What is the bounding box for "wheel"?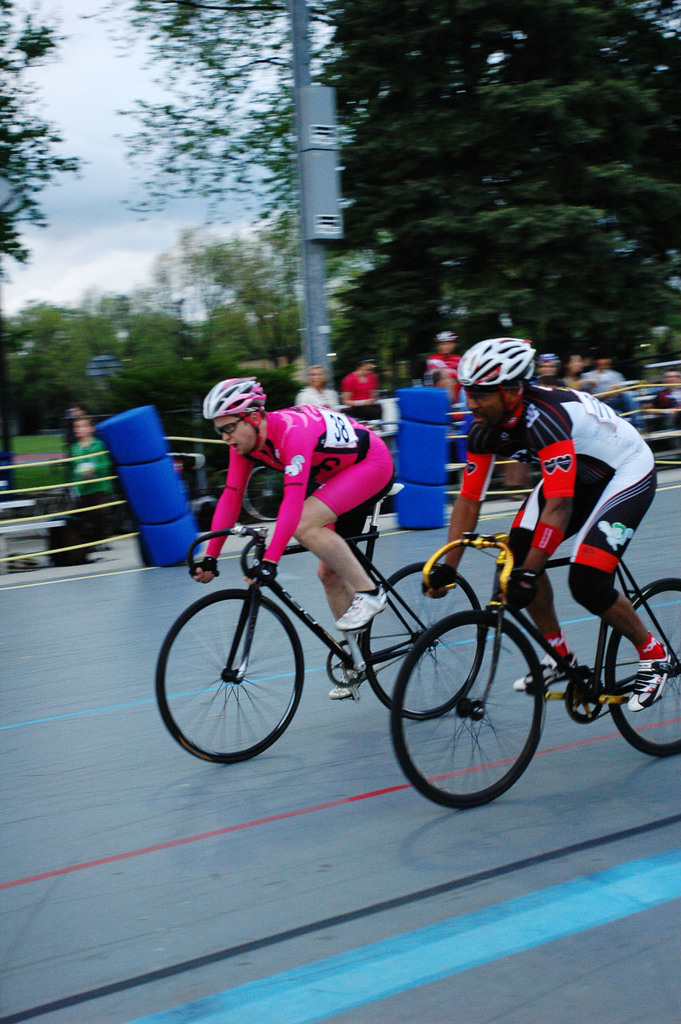
box(606, 579, 680, 752).
